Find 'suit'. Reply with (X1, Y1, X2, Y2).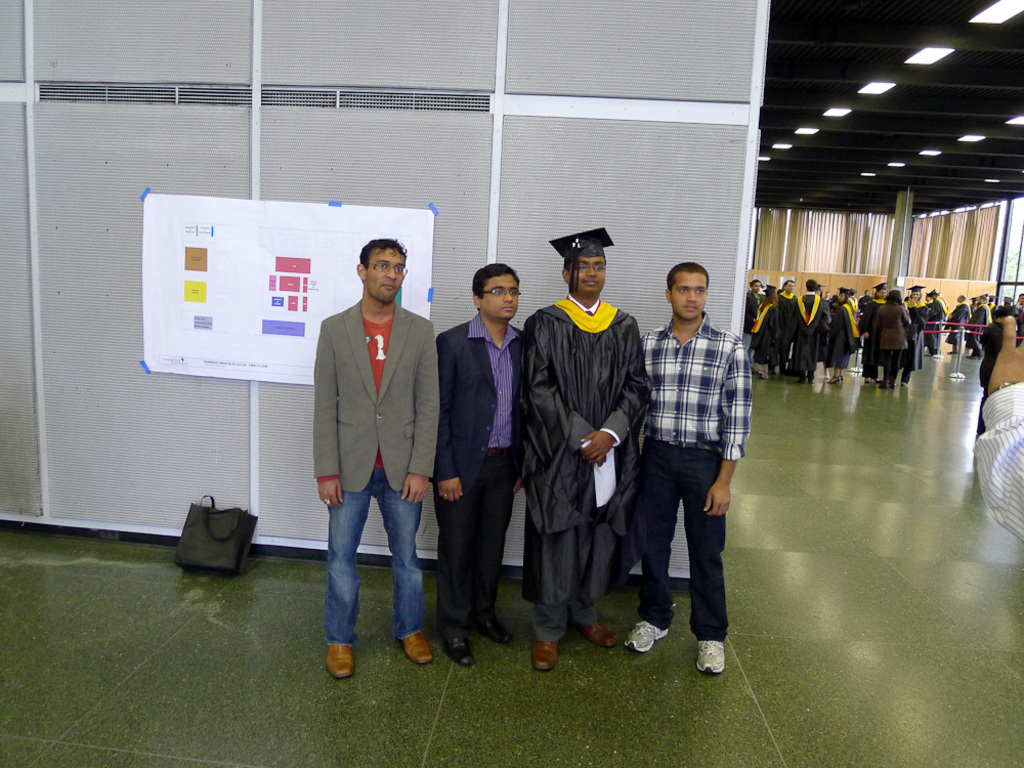
(435, 328, 524, 626).
